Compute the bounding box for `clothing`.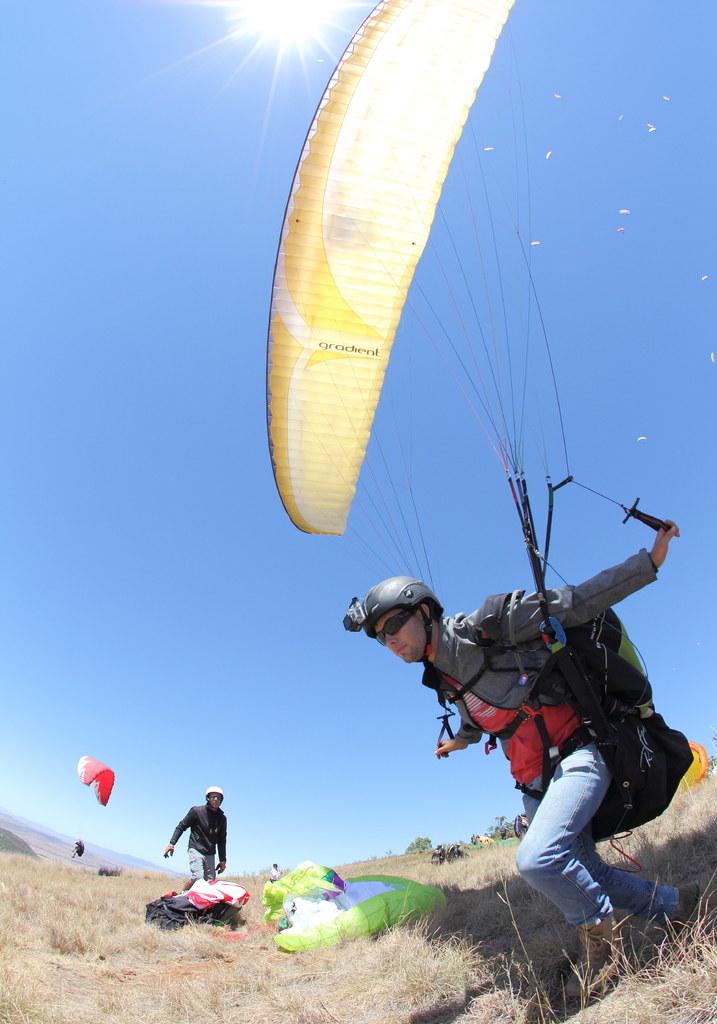
(x1=270, y1=870, x2=278, y2=882).
